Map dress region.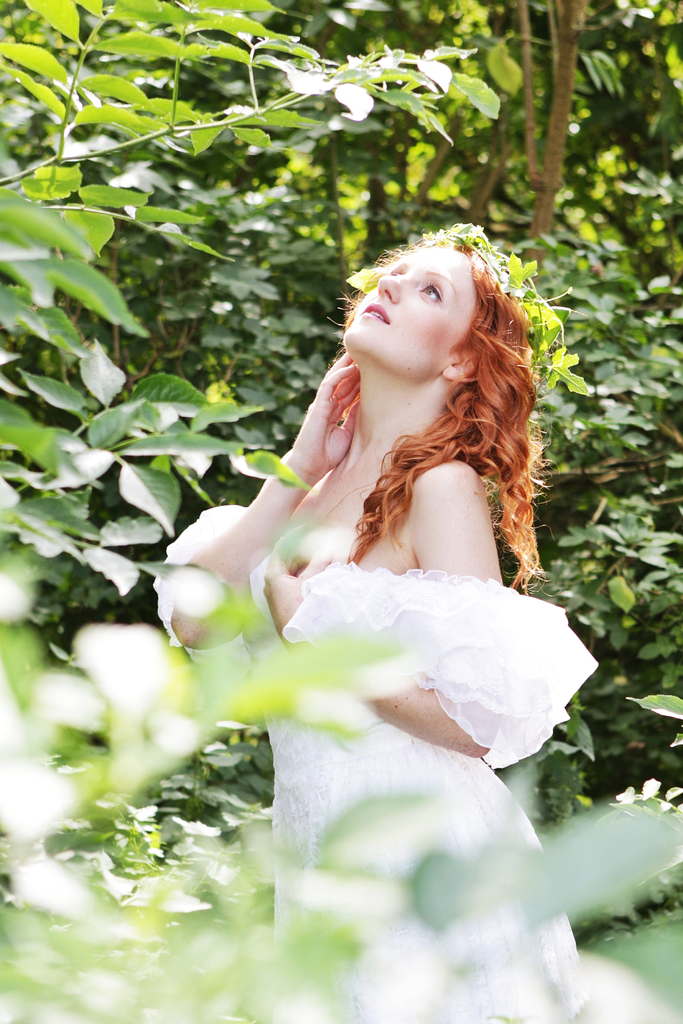
Mapped to l=155, t=506, r=597, b=1023.
